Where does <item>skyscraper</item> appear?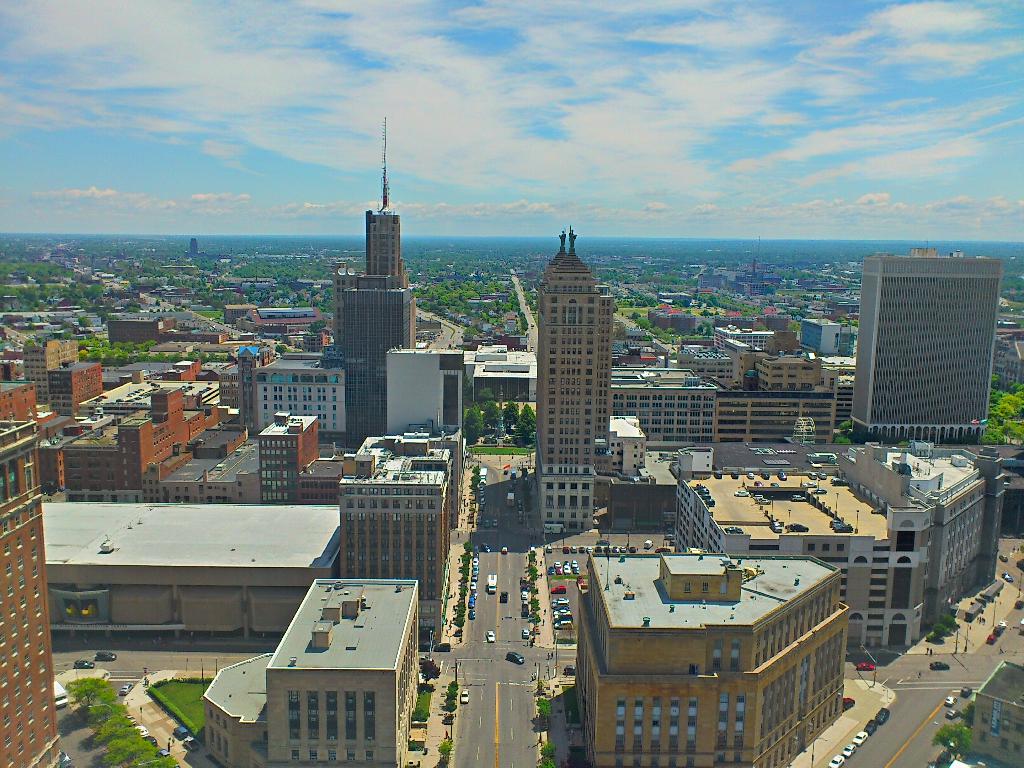
Appears at (533,229,614,535).
